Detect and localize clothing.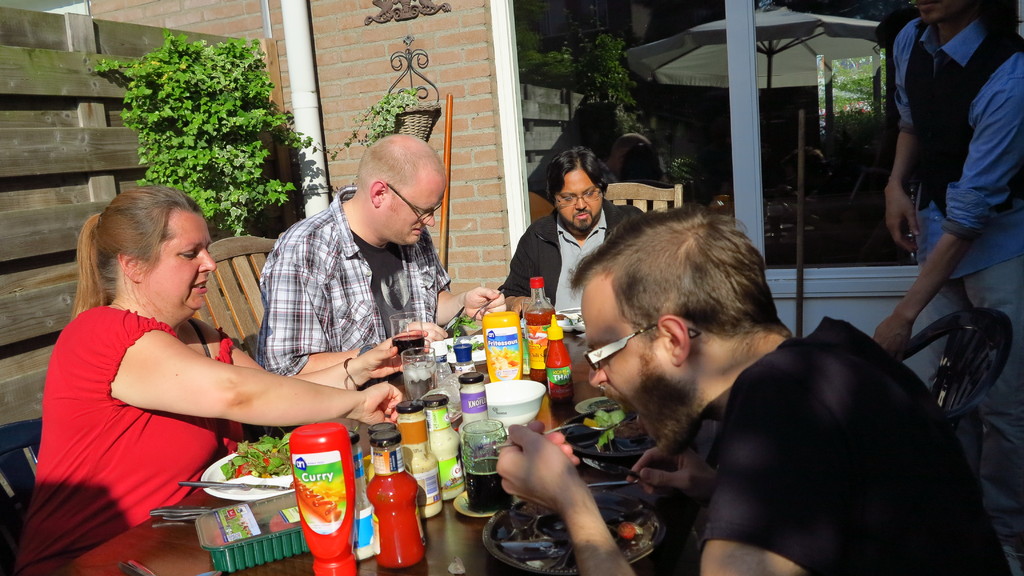
Localized at {"left": 251, "top": 186, "right": 460, "bottom": 380}.
